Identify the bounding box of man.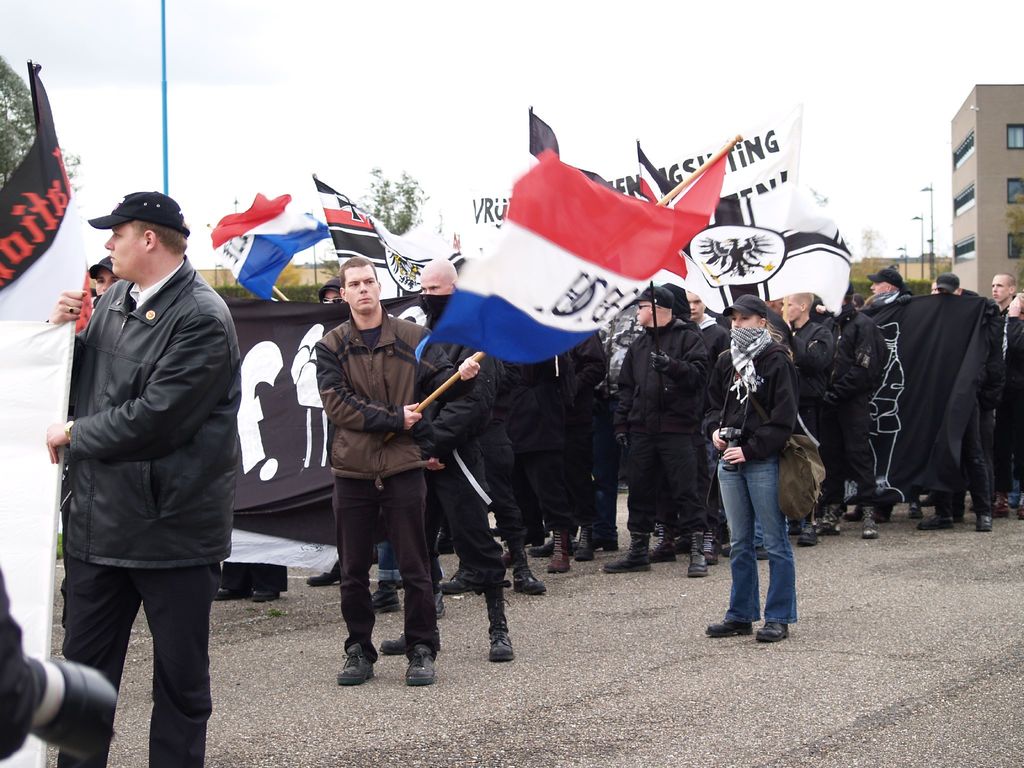
pyautogui.locateOnScreen(316, 257, 477, 685).
